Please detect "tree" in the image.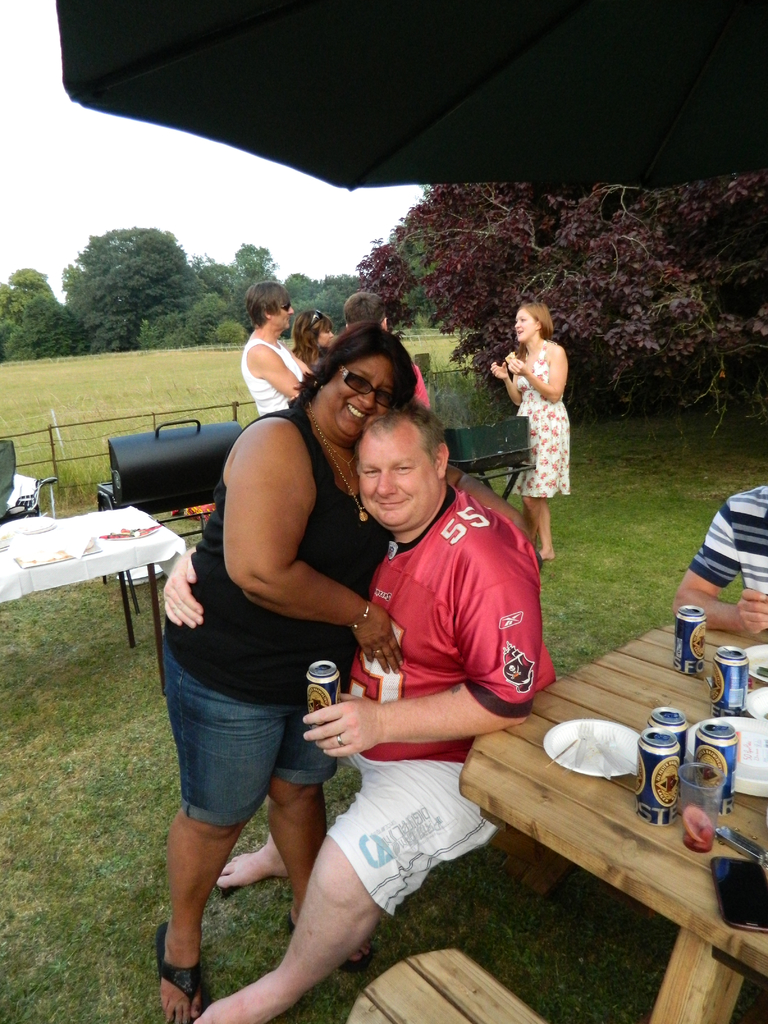
l=367, t=171, r=453, b=339.
